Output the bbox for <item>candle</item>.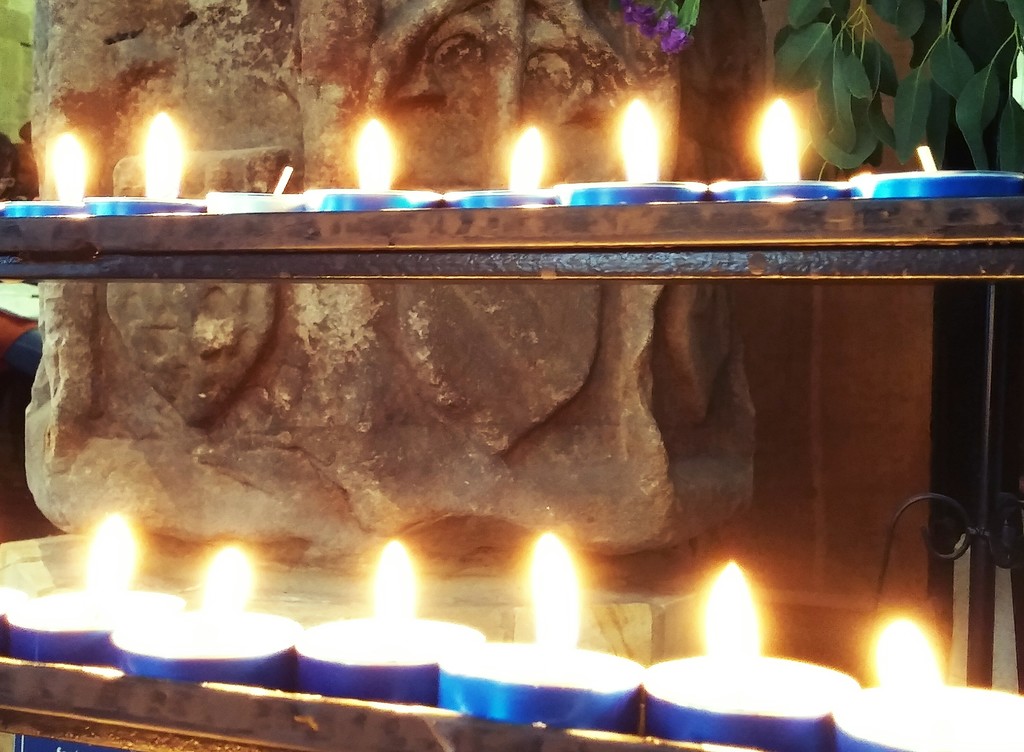
select_region(557, 95, 705, 204).
